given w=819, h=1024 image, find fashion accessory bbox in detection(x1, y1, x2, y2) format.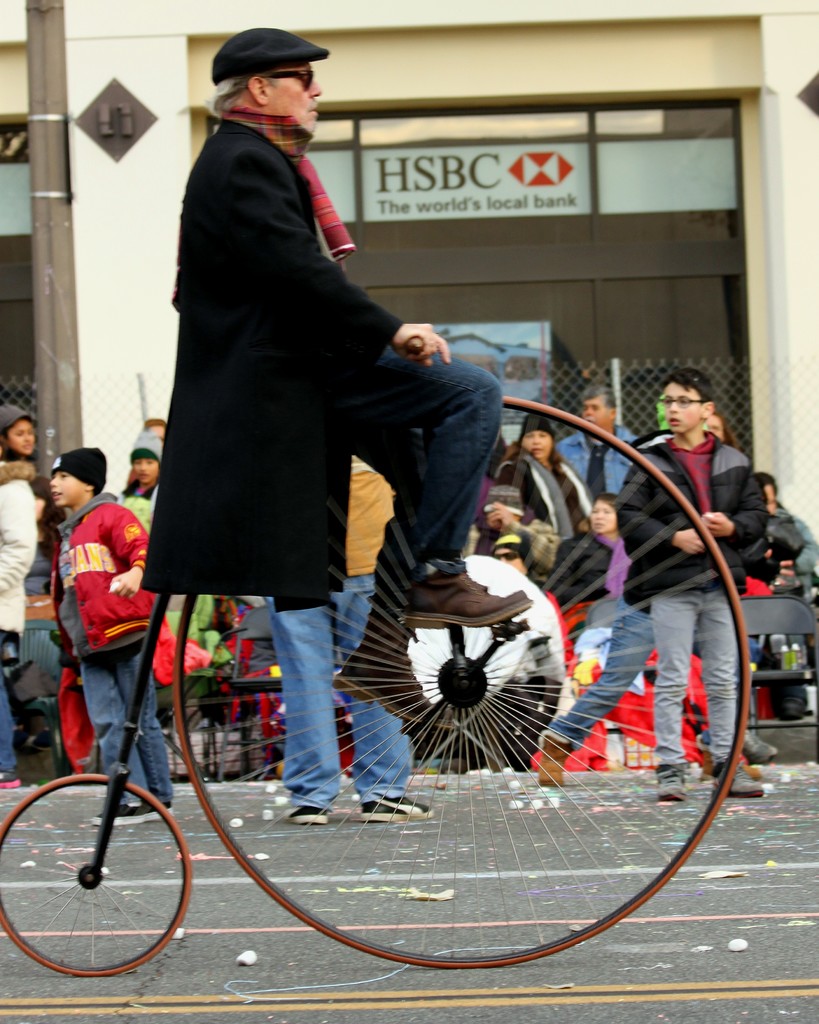
detection(244, 67, 314, 86).
